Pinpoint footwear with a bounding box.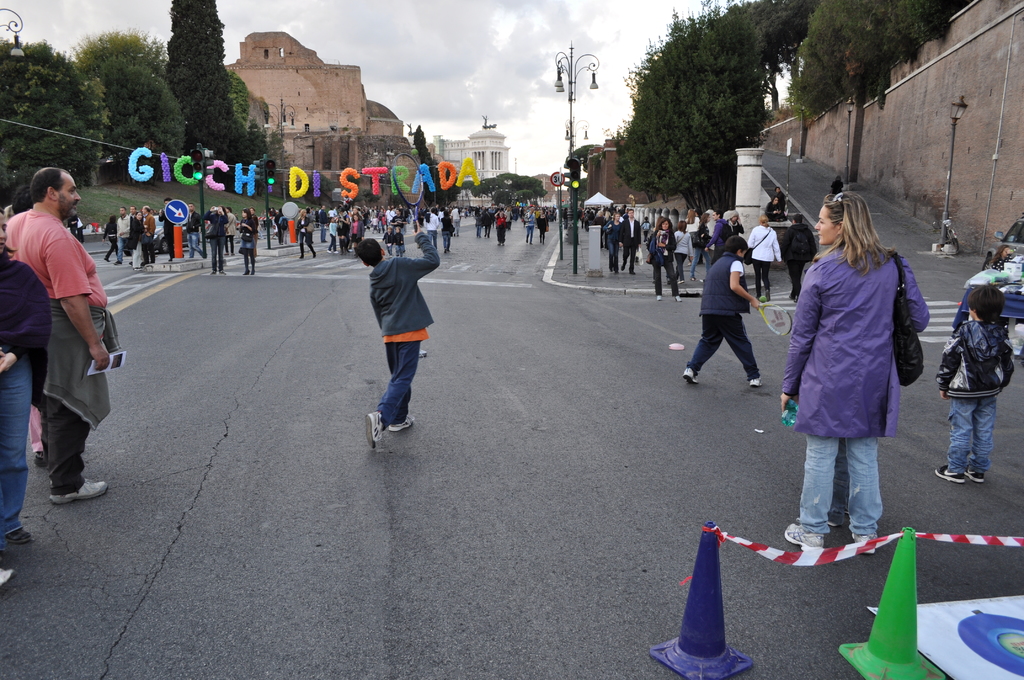
(6,526,33,545).
